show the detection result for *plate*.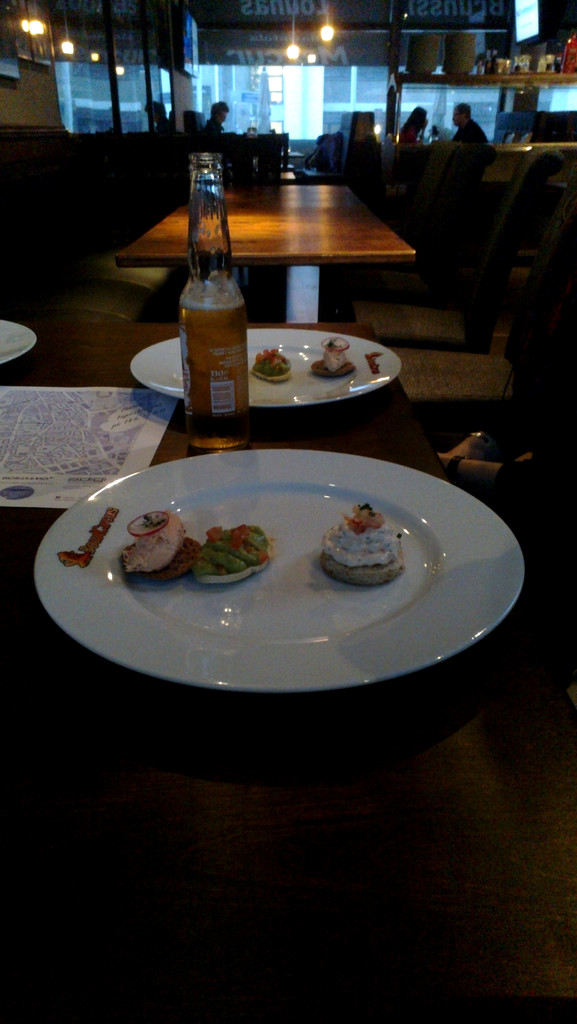
left=33, top=451, right=525, bottom=695.
